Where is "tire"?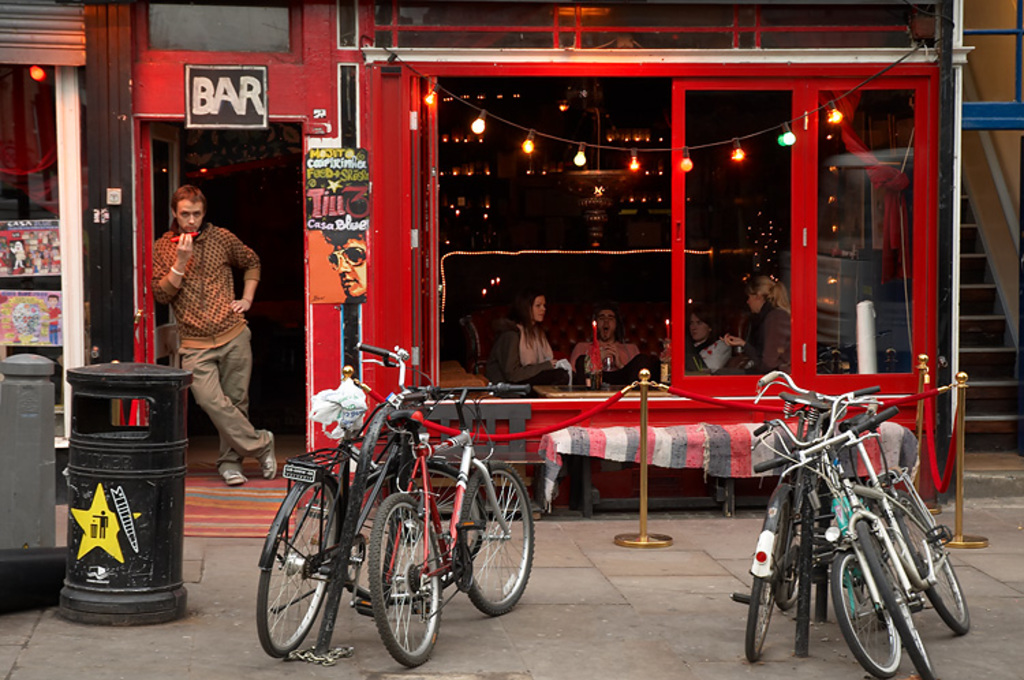
[x1=365, y1=490, x2=442, y2=668].
